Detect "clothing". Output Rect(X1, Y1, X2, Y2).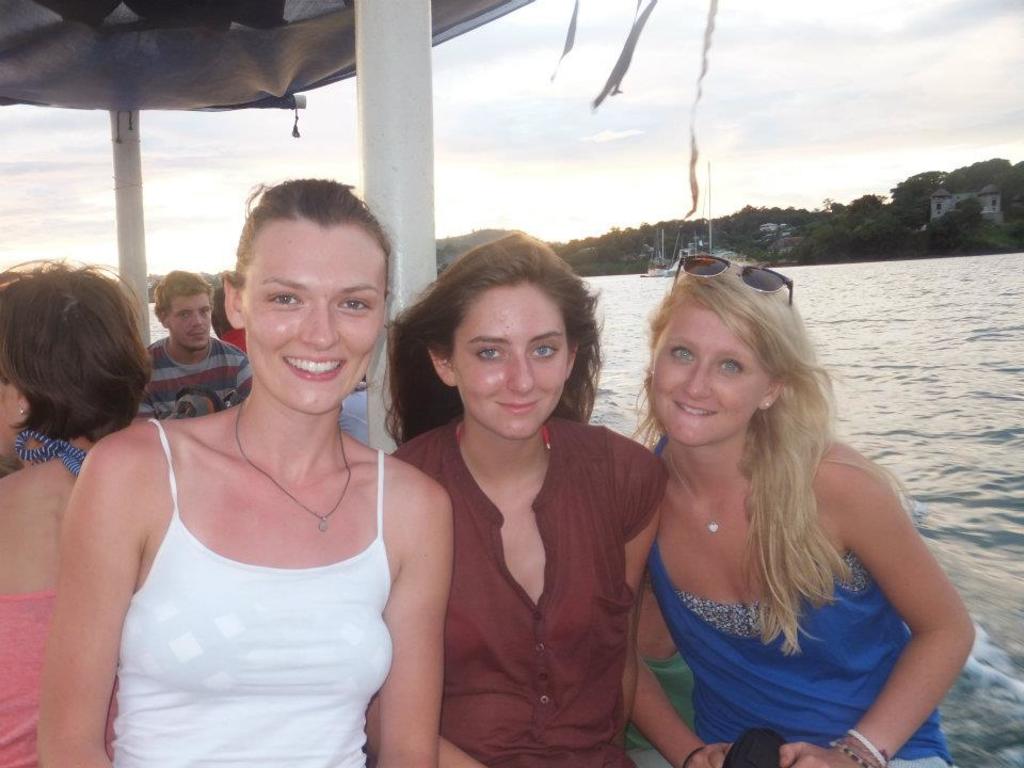
Rect(2, 597, 122, 767).
